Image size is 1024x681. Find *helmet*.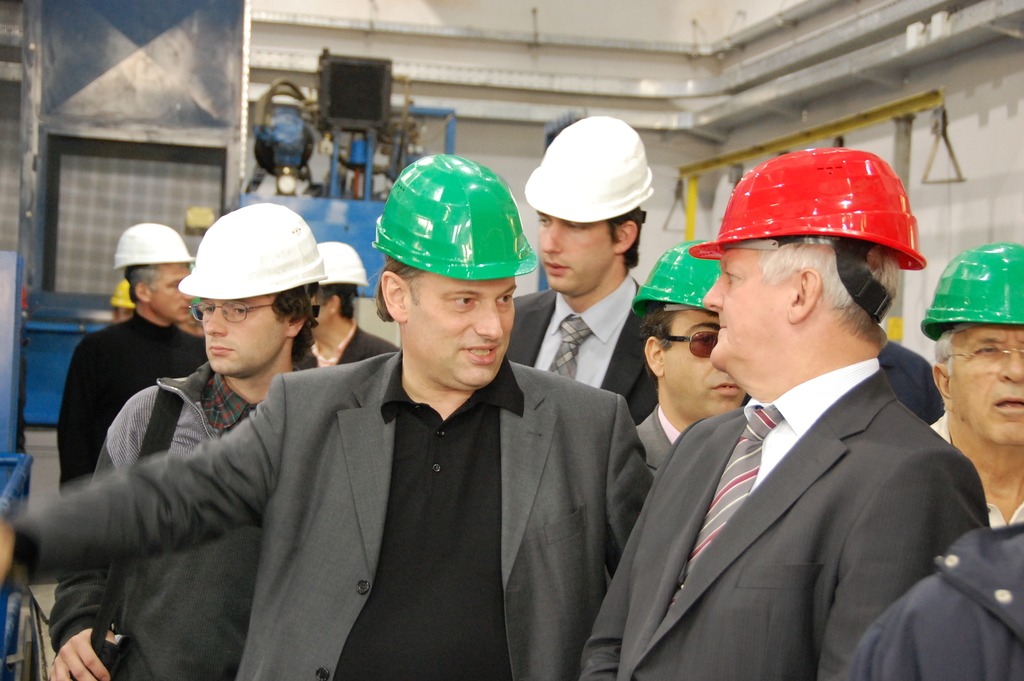
bbox=(630, 238, 717, 320).
